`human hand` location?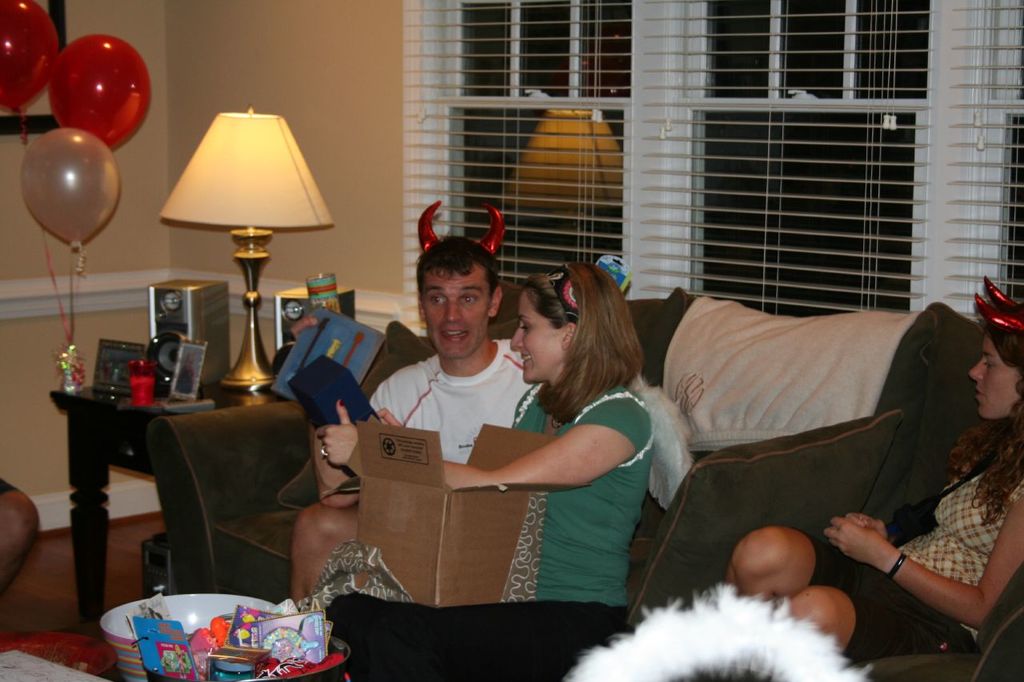
(374, 405, 403, 428)
